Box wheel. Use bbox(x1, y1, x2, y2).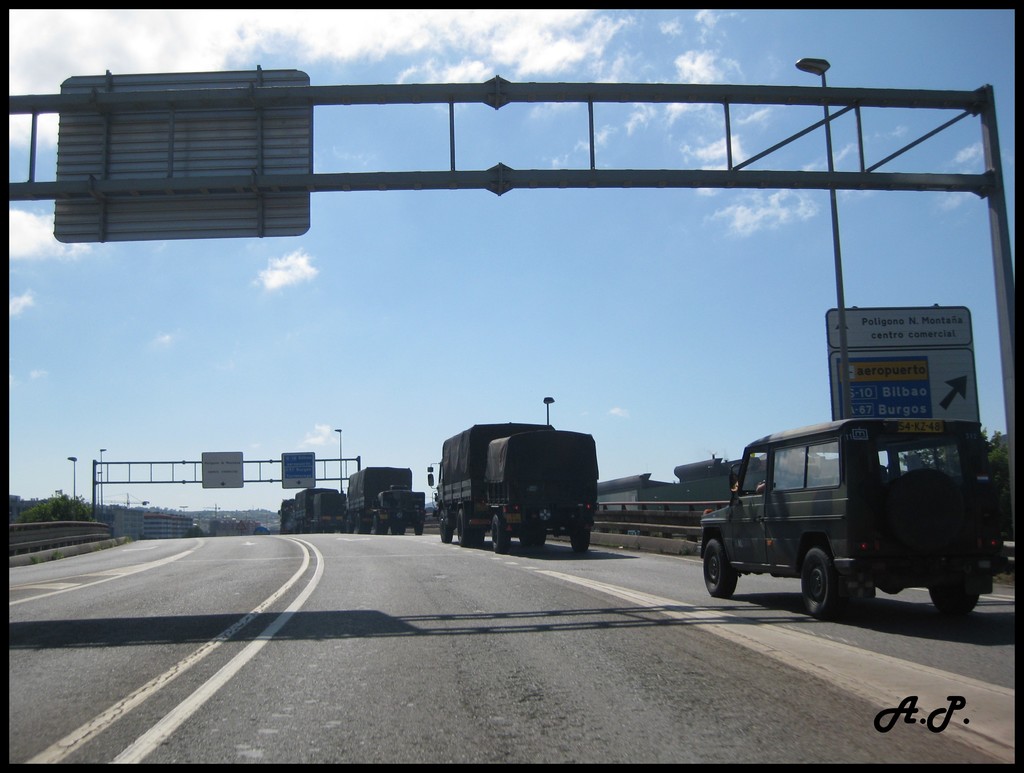
bbox(520, 530, 532, 544).
